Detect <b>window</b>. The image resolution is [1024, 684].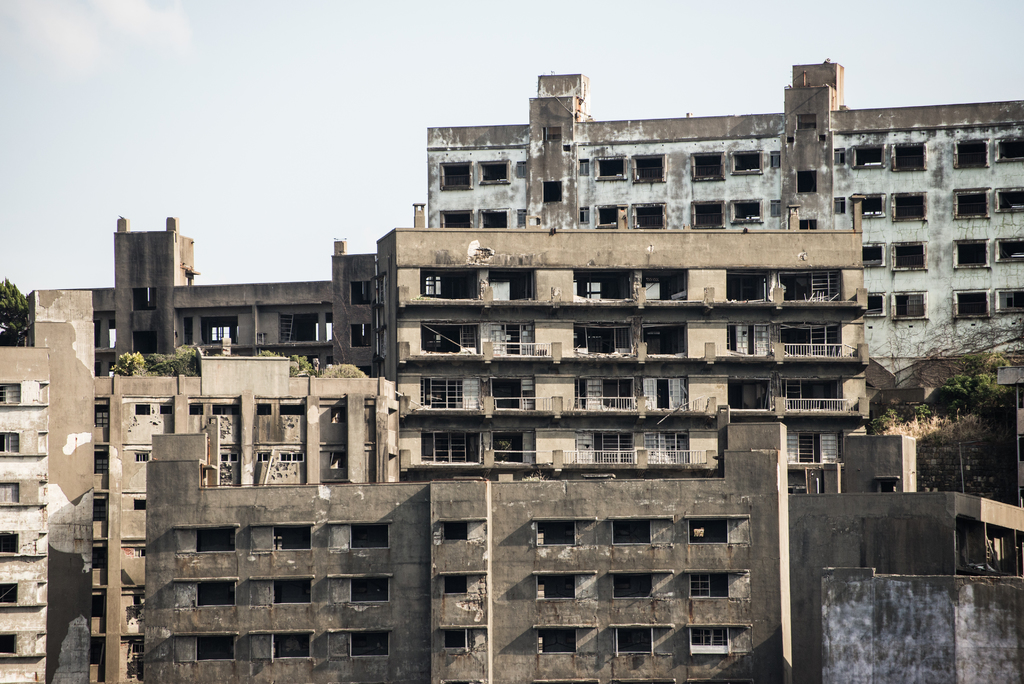
535 574 575 599.
